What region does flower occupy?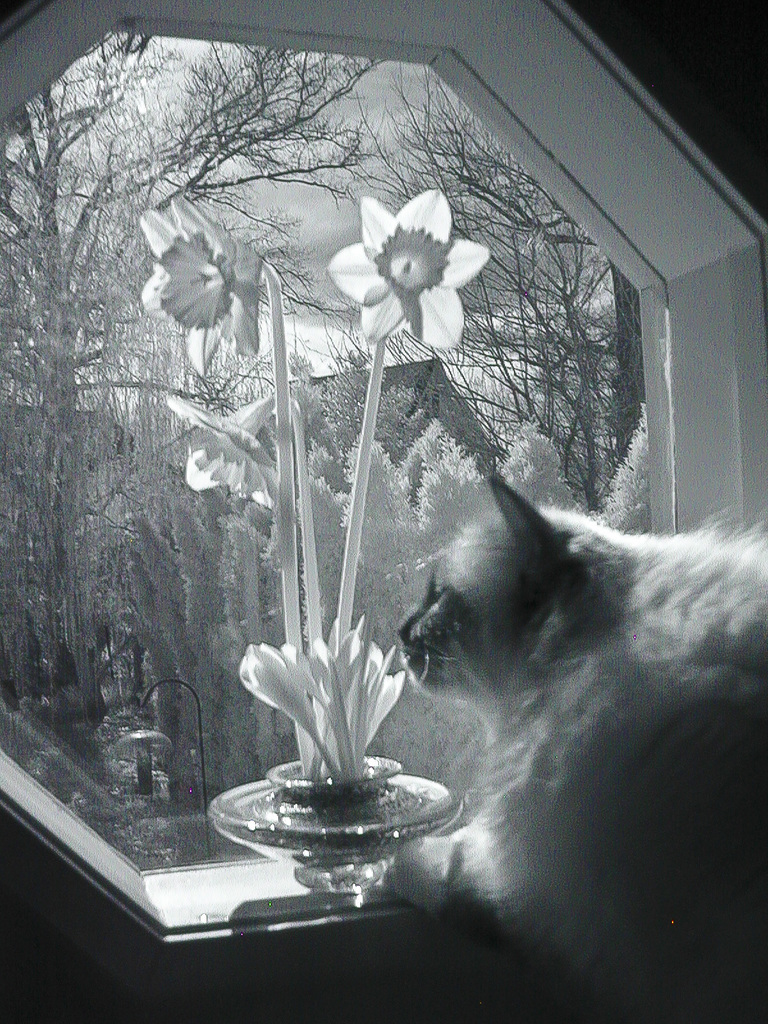
detection(169, 397, 279, 515).
